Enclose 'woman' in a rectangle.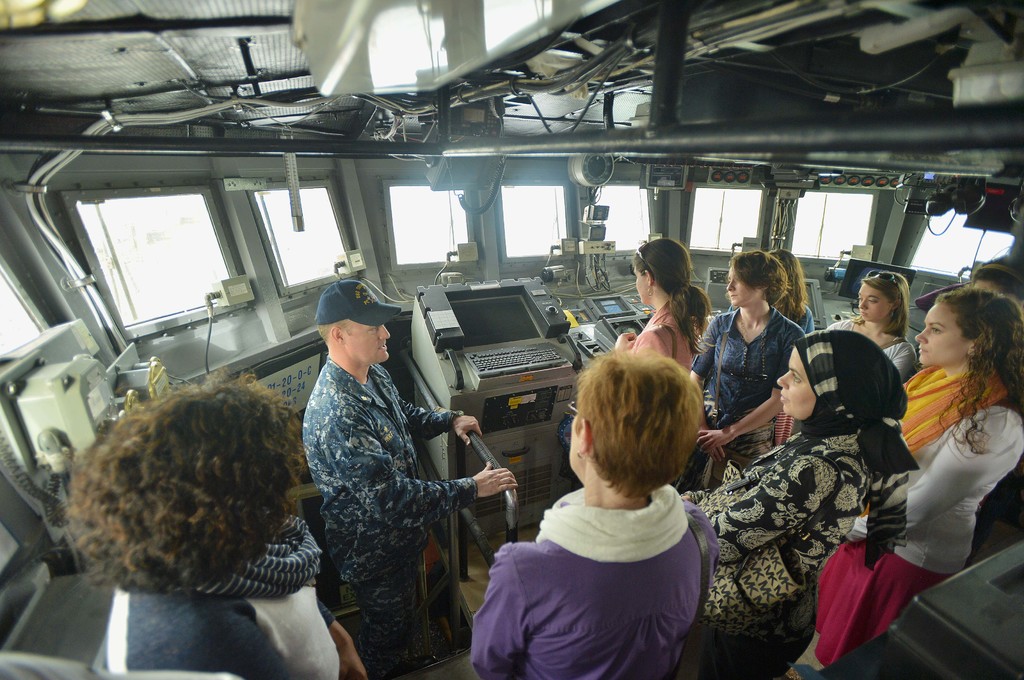
l=829, t=269, r=916, b=382.
